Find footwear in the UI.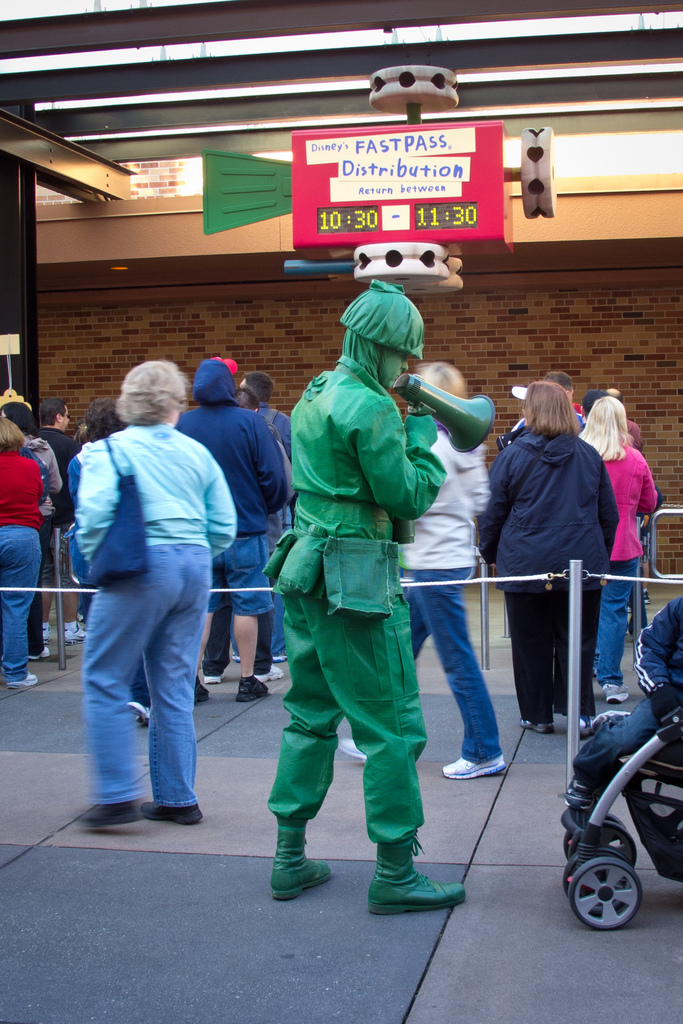
UI element at x1=366 y1=824 x2=466 y2=915.
